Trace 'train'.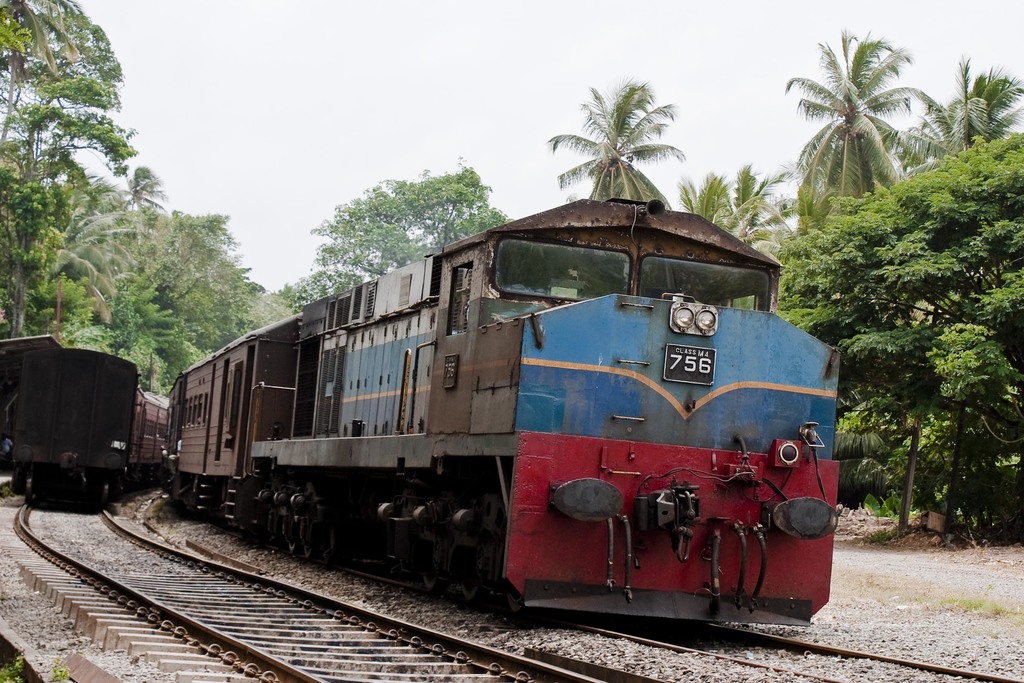
Traced to box=[6, 340, 172, 514].
